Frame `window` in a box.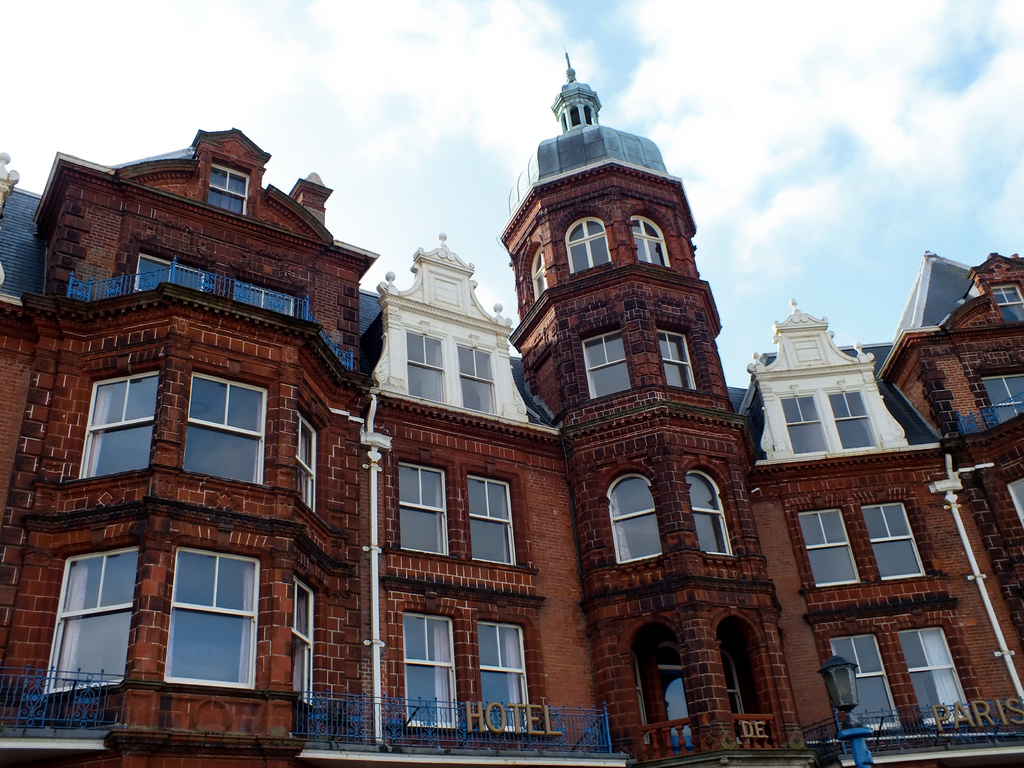
Rect(159, 555, 268, 696).
